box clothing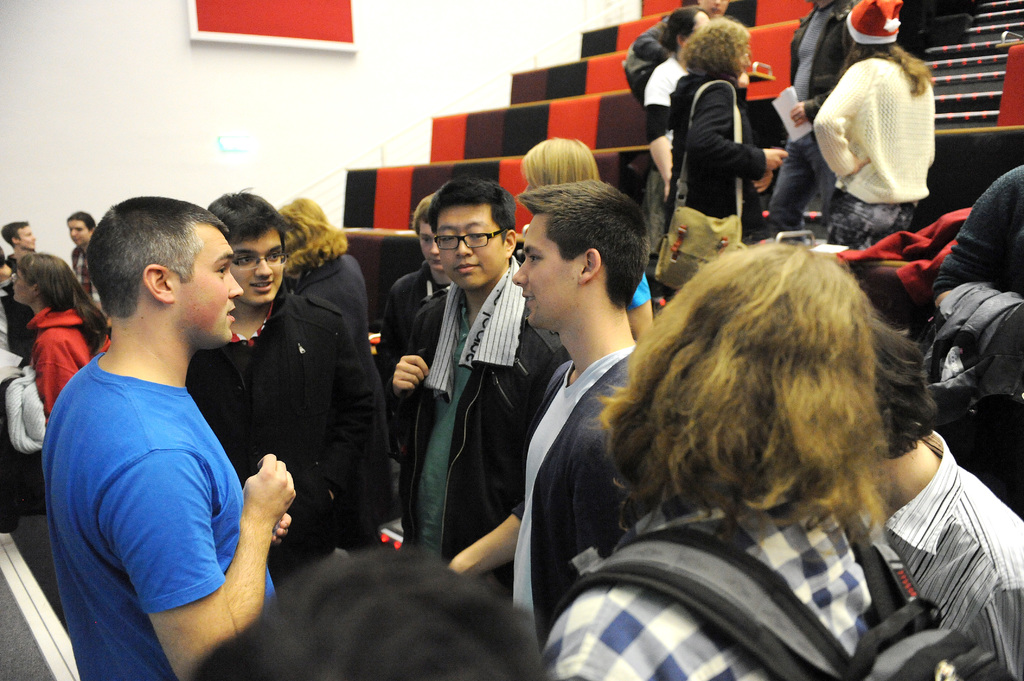
(x1=33, y1=337, x2=324, y2=680)
